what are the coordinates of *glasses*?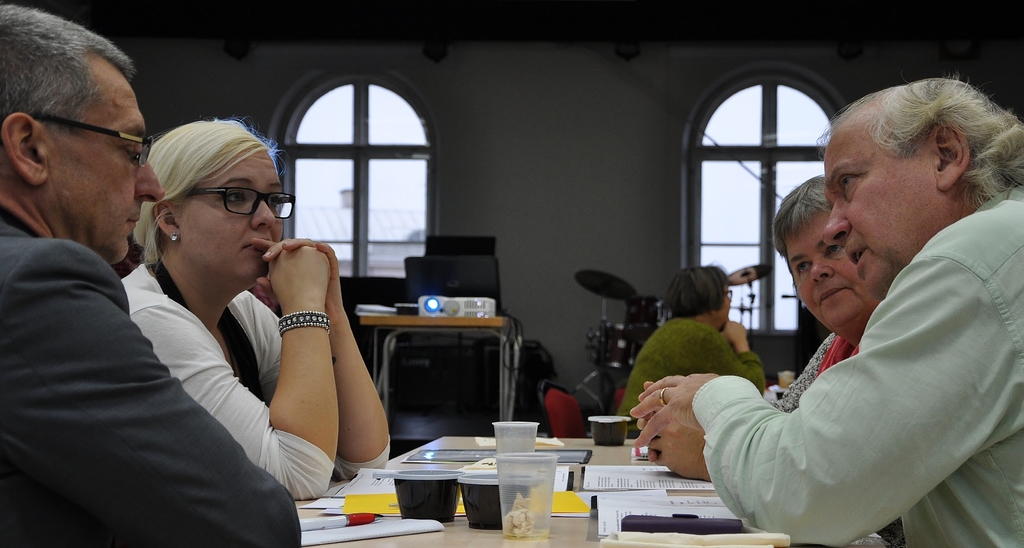
29:108:154:173.
